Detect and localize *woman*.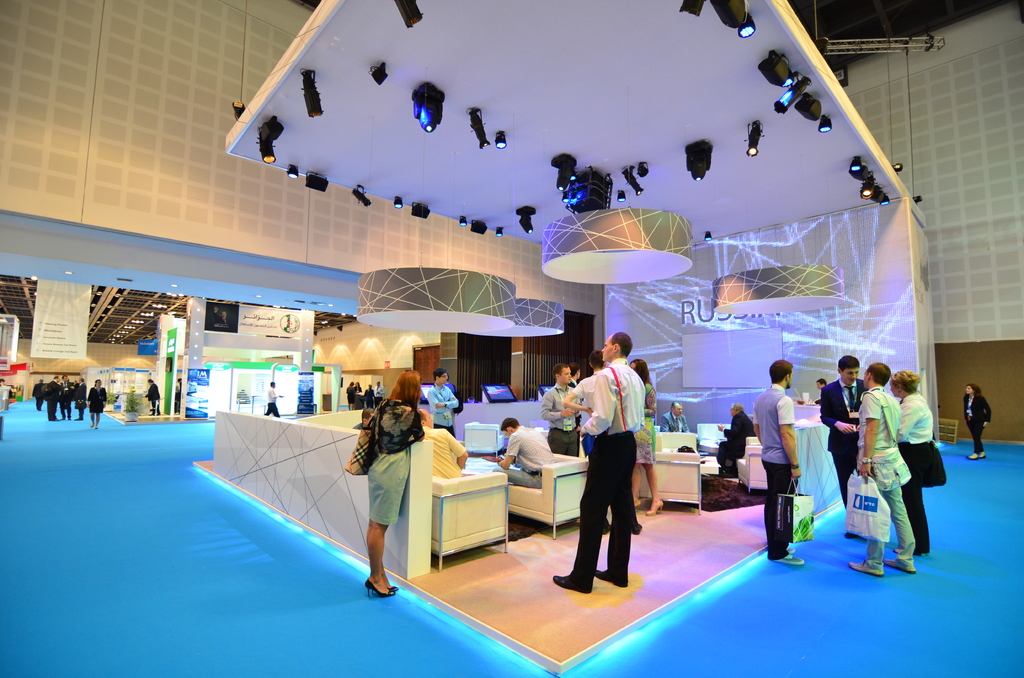
Localized at l=964, t=382, r=993, b=460.
